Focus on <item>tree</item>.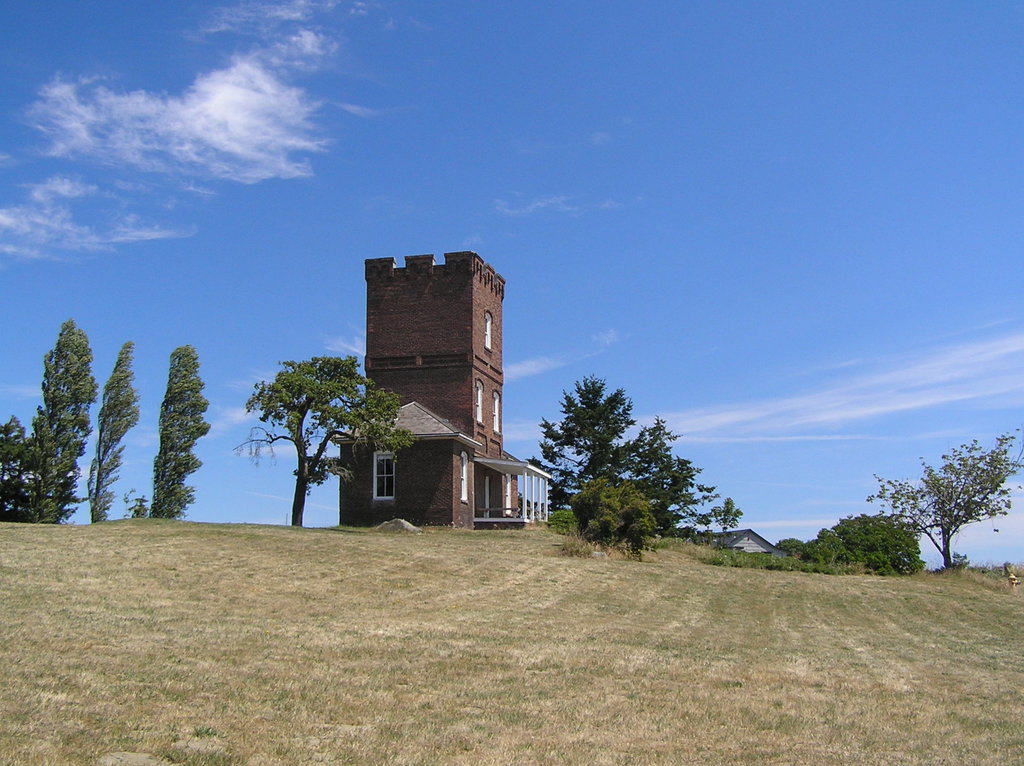
Focused at x1=710 y1=495 x2=743 y2=536.
